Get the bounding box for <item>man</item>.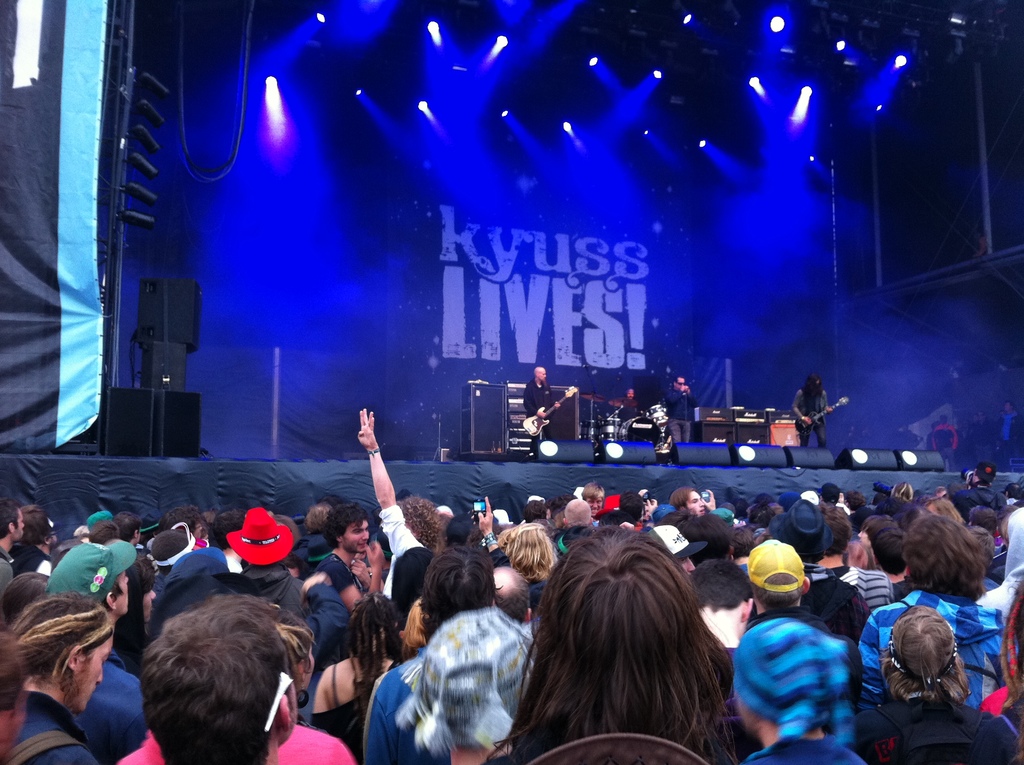
{"x1": 792, "y1": 371, "x2": 833, "y2": 448}.
